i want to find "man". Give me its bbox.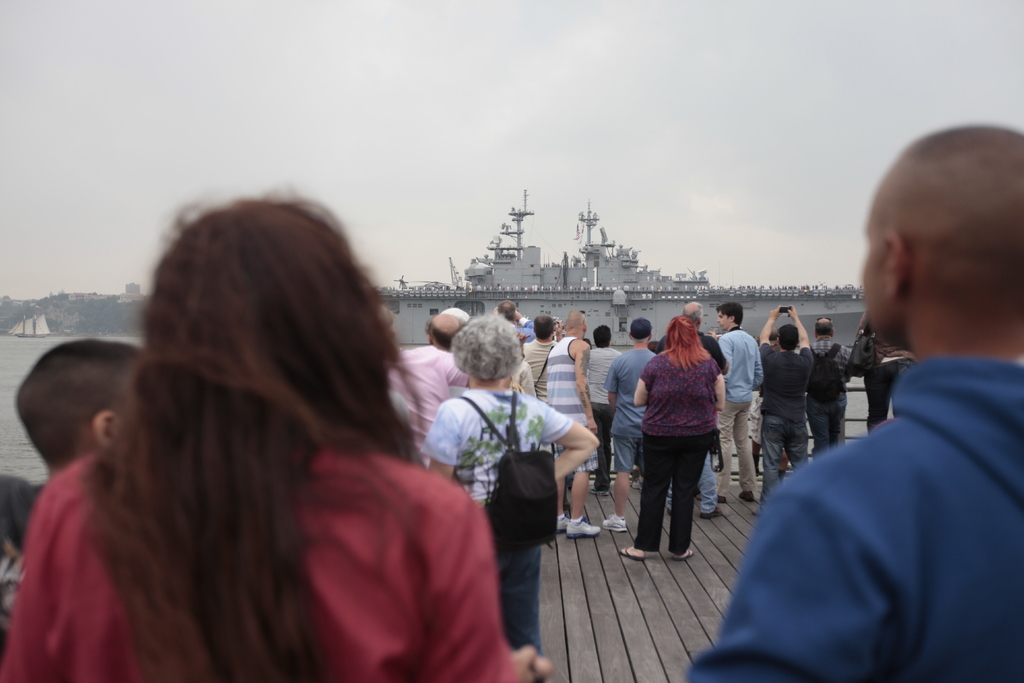
bbox(585, 325, 624, 488).
